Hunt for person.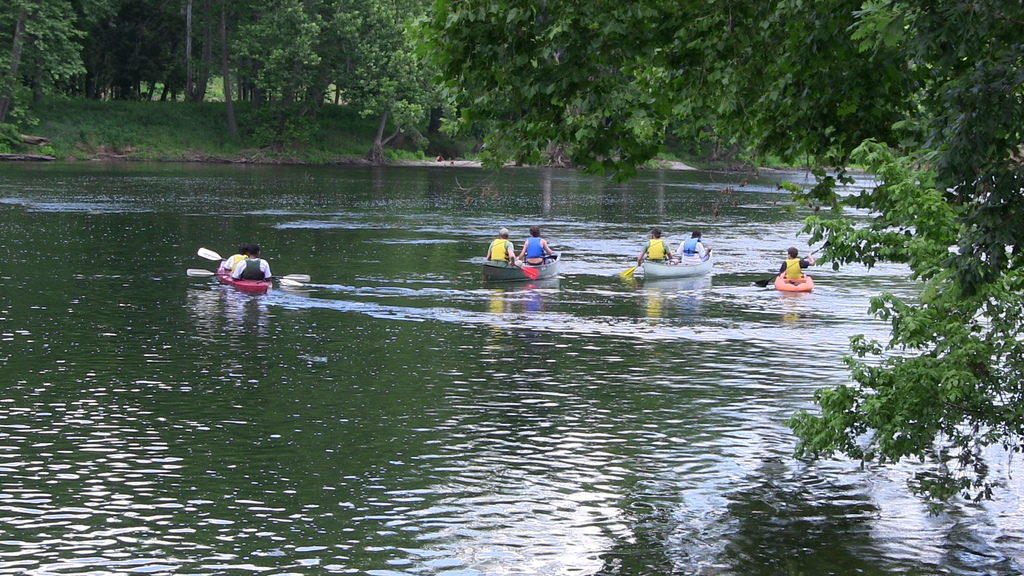
Hunted down at left=674, top=228, right=714, bottom=268.
